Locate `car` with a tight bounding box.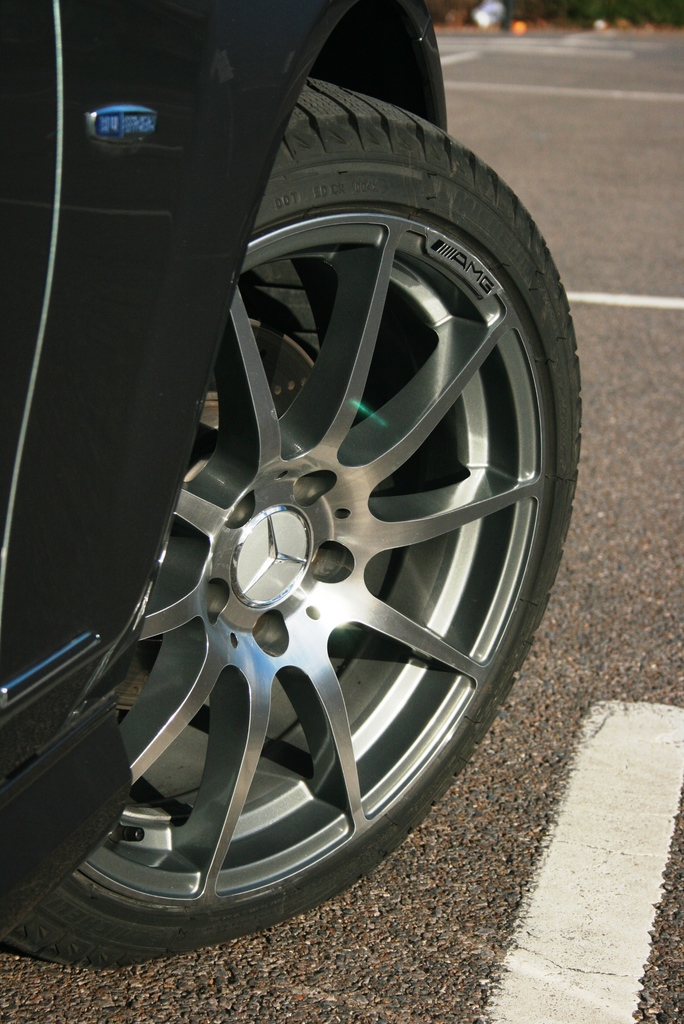
bbox(0, 1, 585, 964).
